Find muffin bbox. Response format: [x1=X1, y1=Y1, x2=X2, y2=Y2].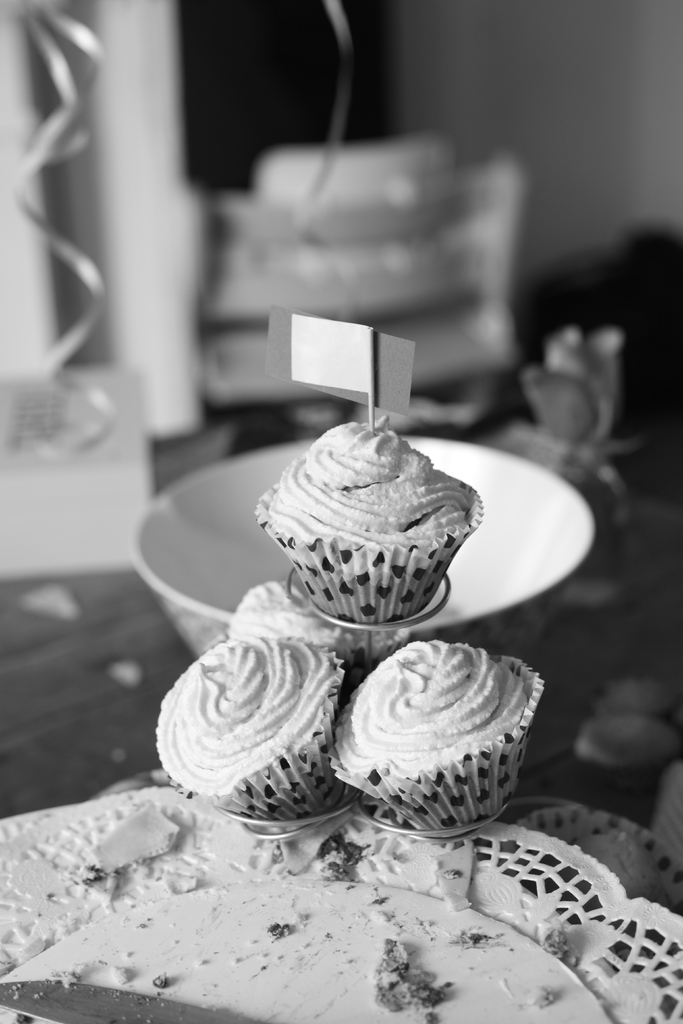
[x1=227, y1=573, x2=407, y2=690].
